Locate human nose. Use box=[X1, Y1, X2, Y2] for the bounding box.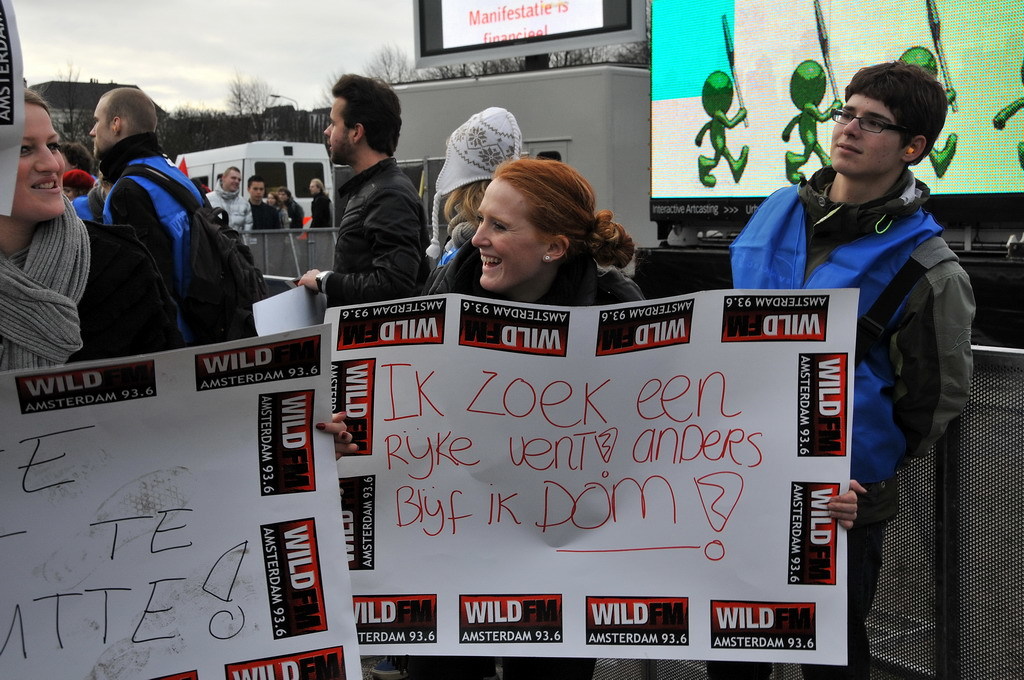
box=[34, 143, 59, 177].
